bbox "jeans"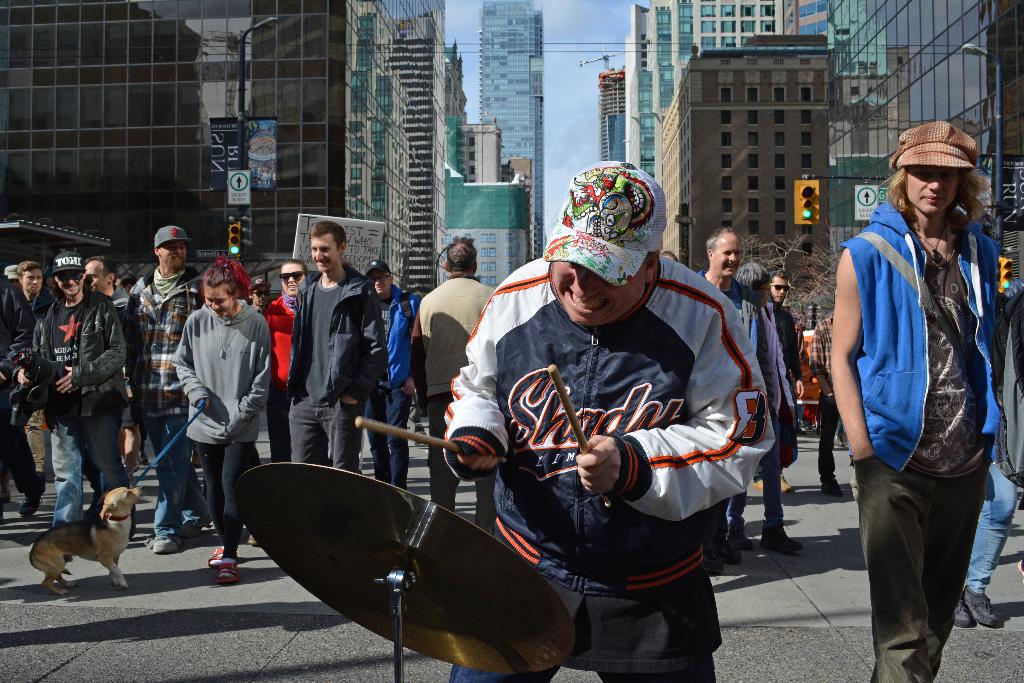
x1=812 y1=386 x2=845 y2=491
